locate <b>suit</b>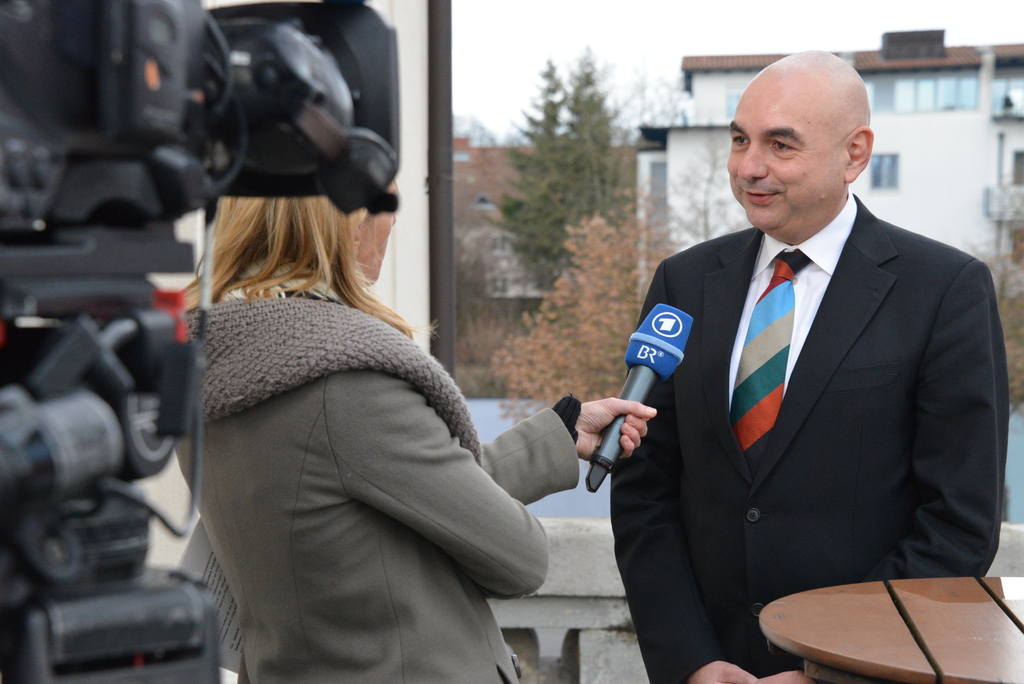
locate(597, 83, 1007, 667)
